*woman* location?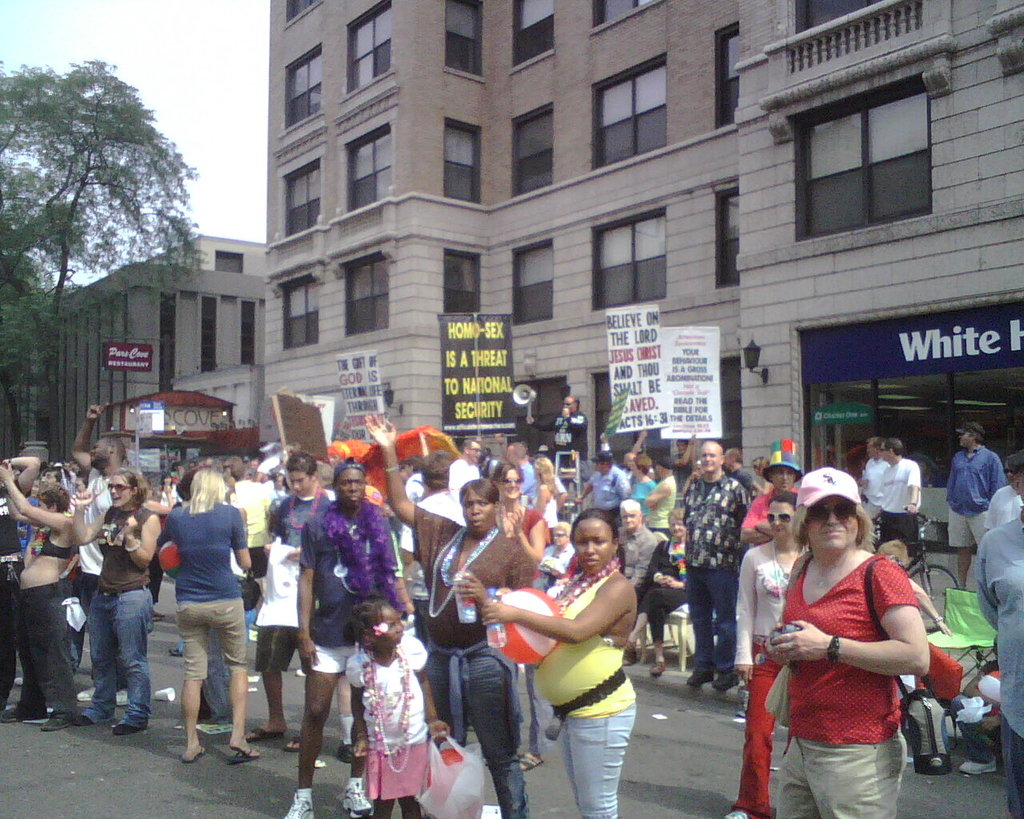
{"x1": 772, "y1": 459, "x2": 944, "y2": 817}
